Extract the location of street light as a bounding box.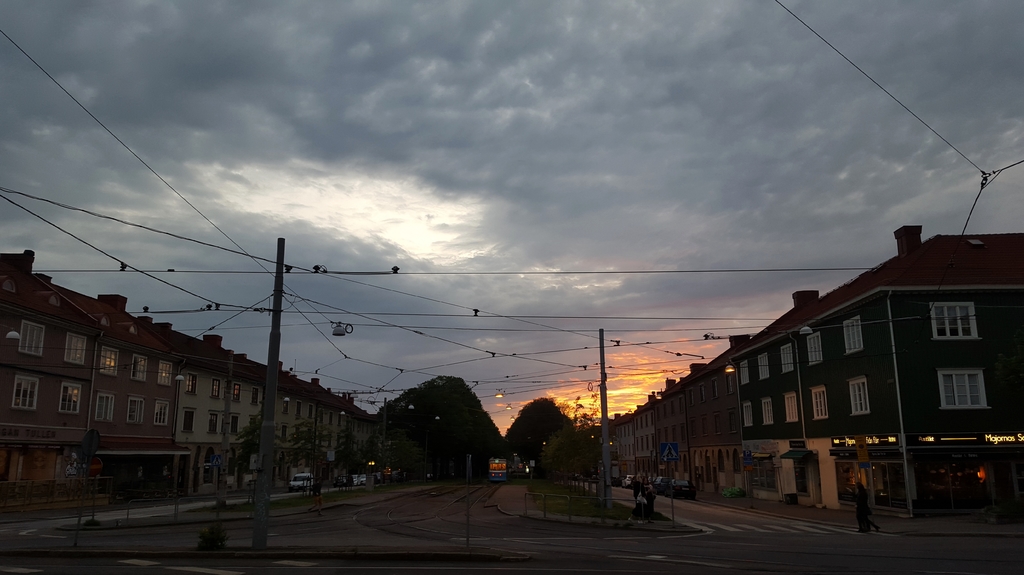
bbox(308, 401, 348, 495).
